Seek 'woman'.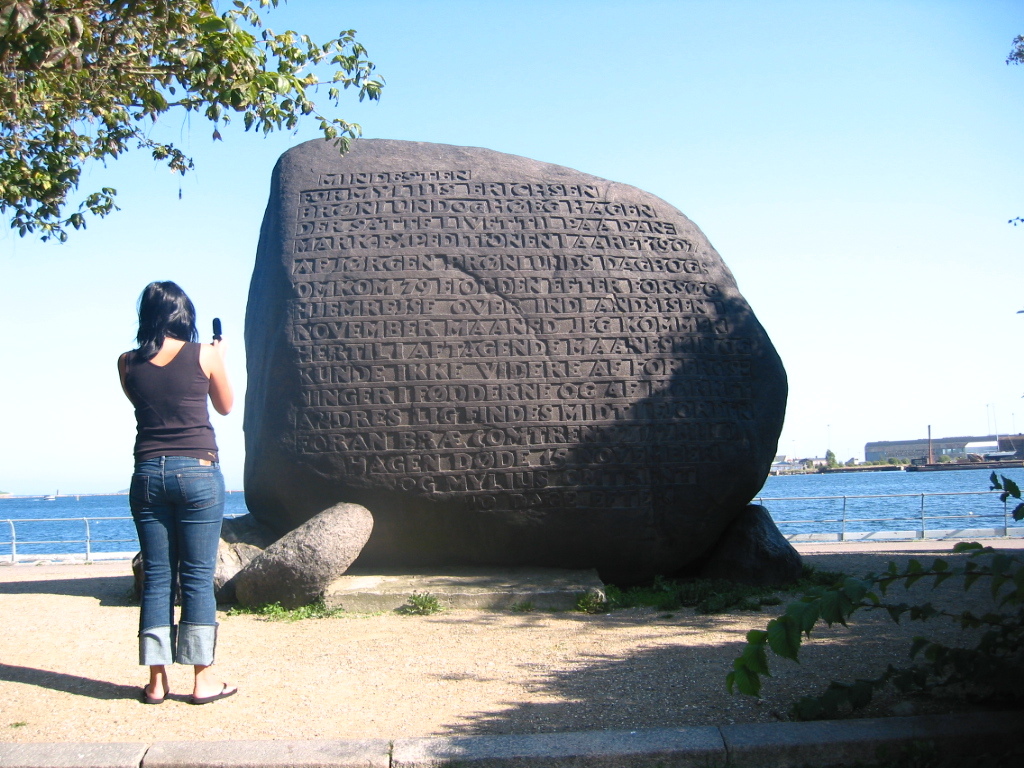
box(92, 274, 238, 616).
